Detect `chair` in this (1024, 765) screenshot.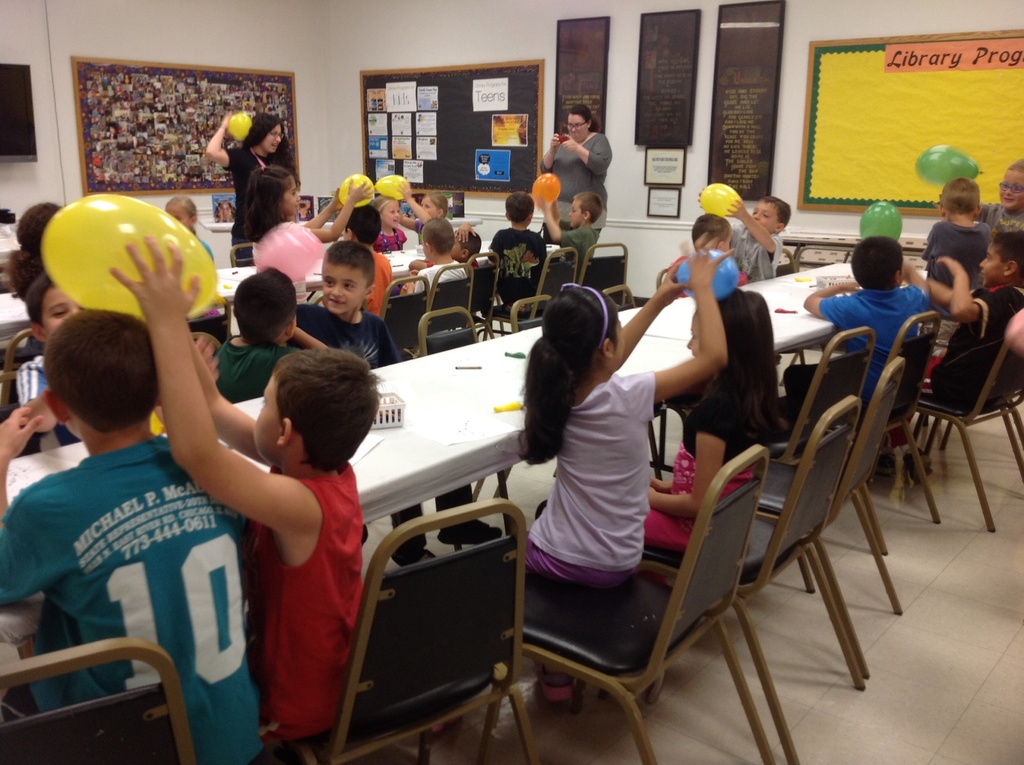
Detection: x1=481, y1=249, x2=578, y2=340.
